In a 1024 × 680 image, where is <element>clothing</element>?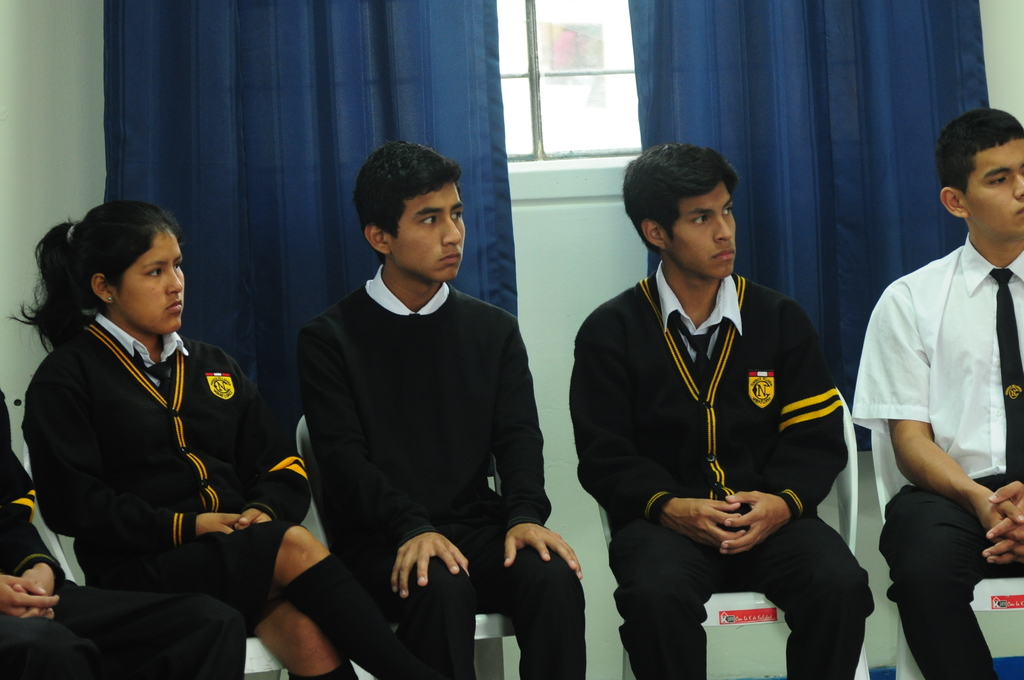
BBox(850, 231, 1023, 679).
